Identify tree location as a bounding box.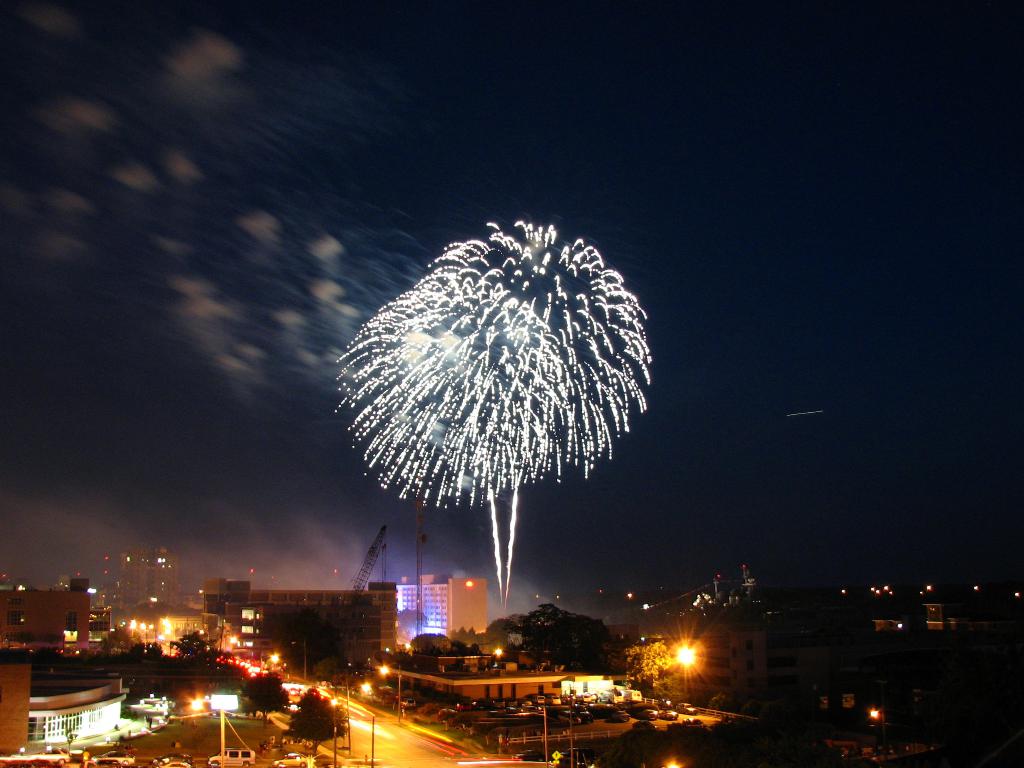
x1=399 y1=607 x2=428 y2=634.
